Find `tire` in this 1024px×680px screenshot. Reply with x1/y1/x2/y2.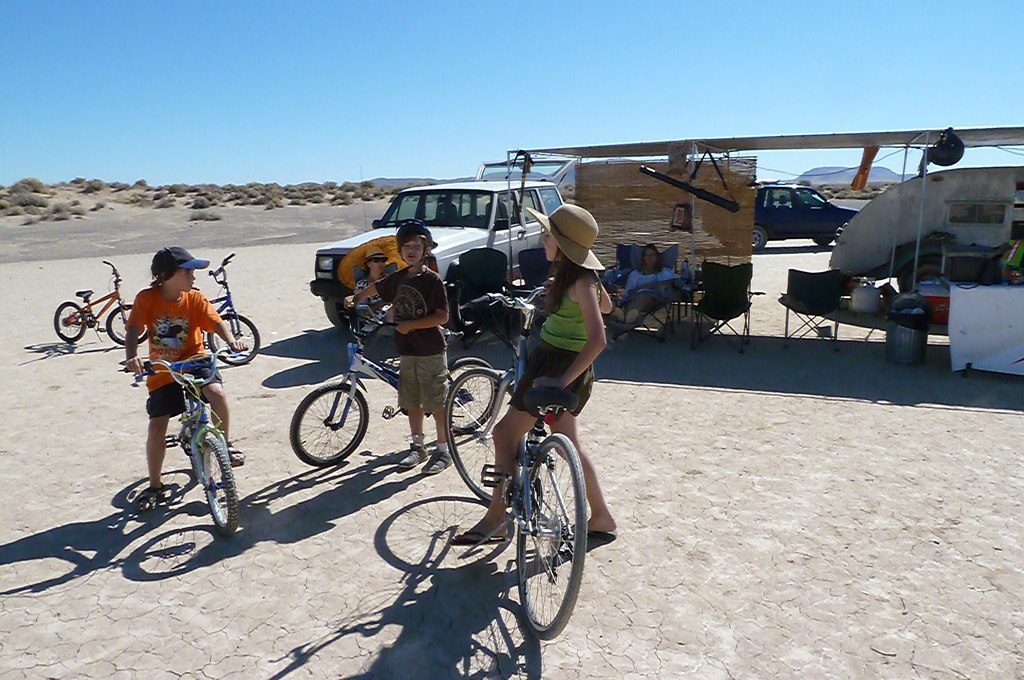
898/259/950/296.
